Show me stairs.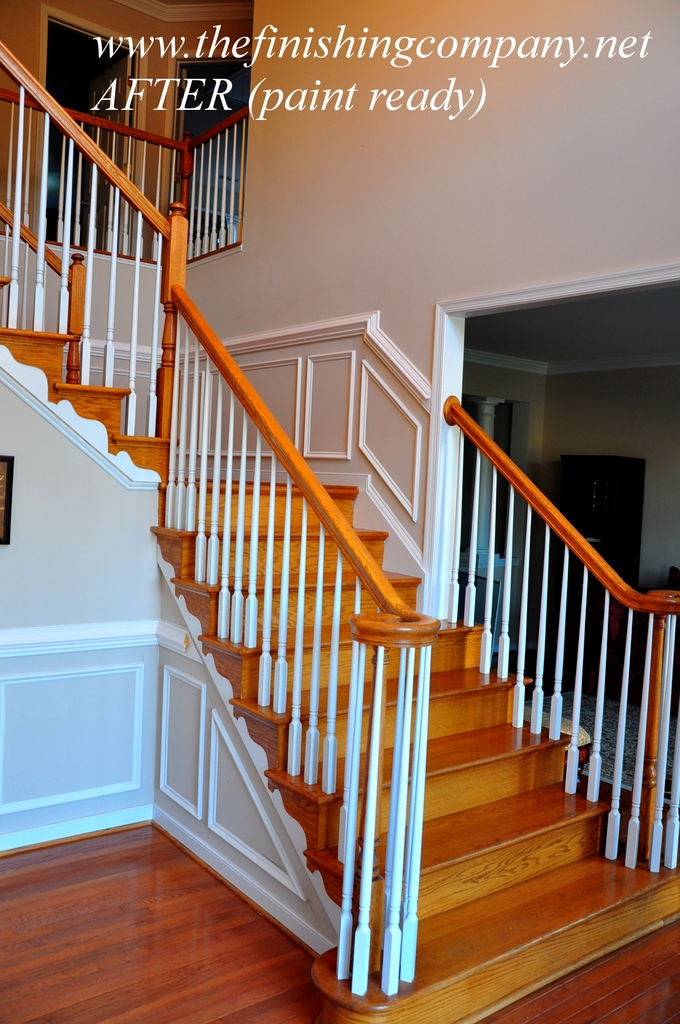
stairs is here: [0,275,679,1023].
